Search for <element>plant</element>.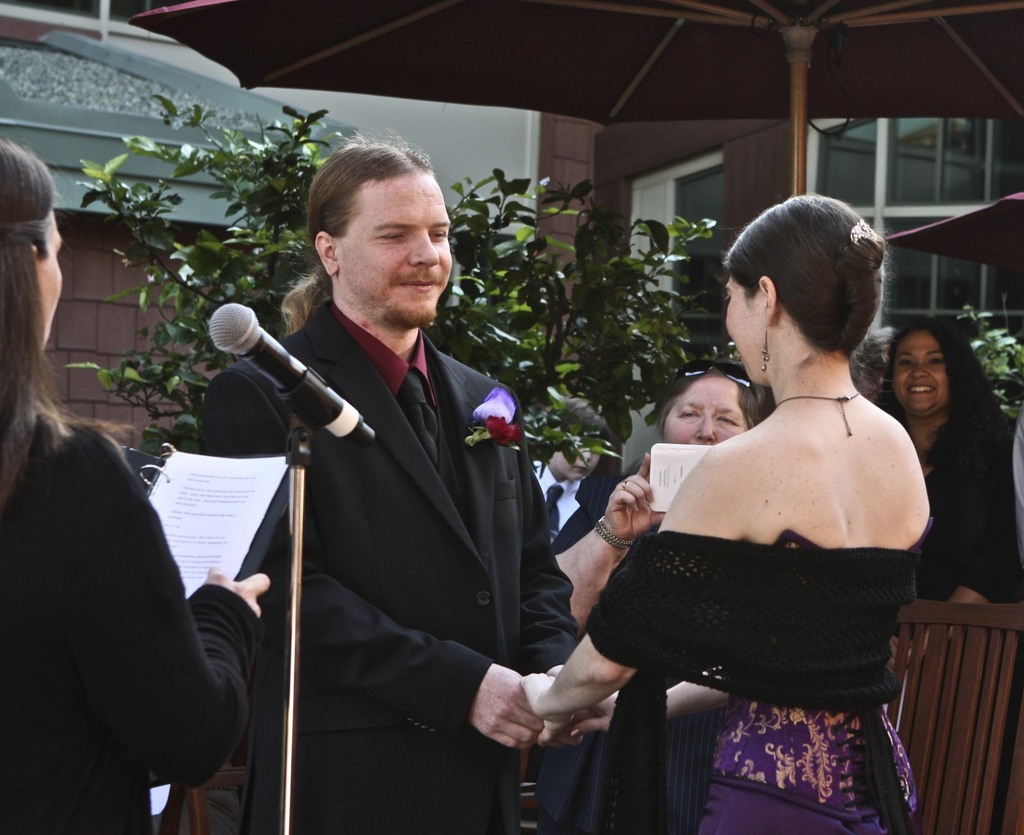
Found at bbox=[965, 290, 1023, 418].
